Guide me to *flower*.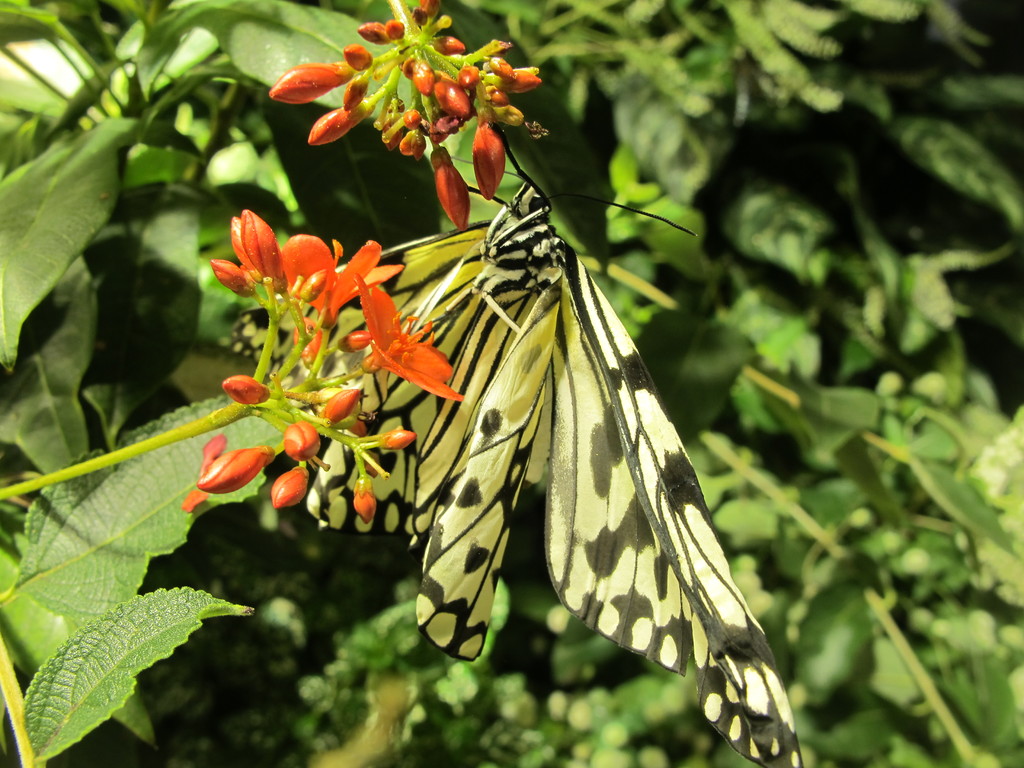
Guidance: 275:233:330:321.
